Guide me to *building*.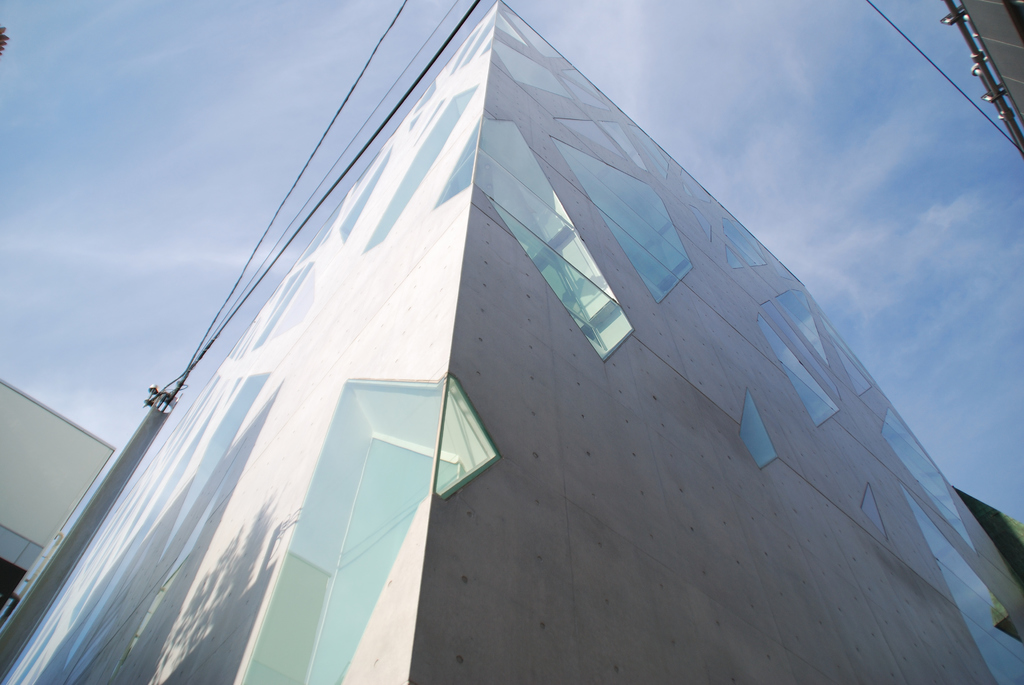
Guidance: <box>945,0,1023,156</box>.
